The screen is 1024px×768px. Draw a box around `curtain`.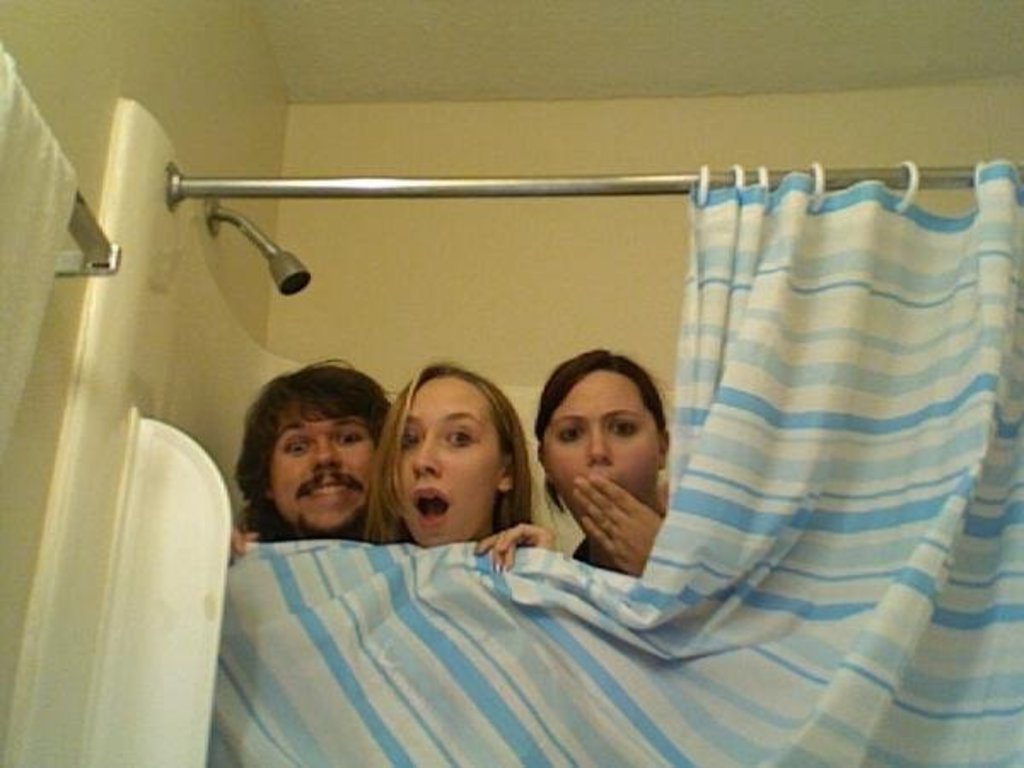
crop(205, 167, 1022, 766).
